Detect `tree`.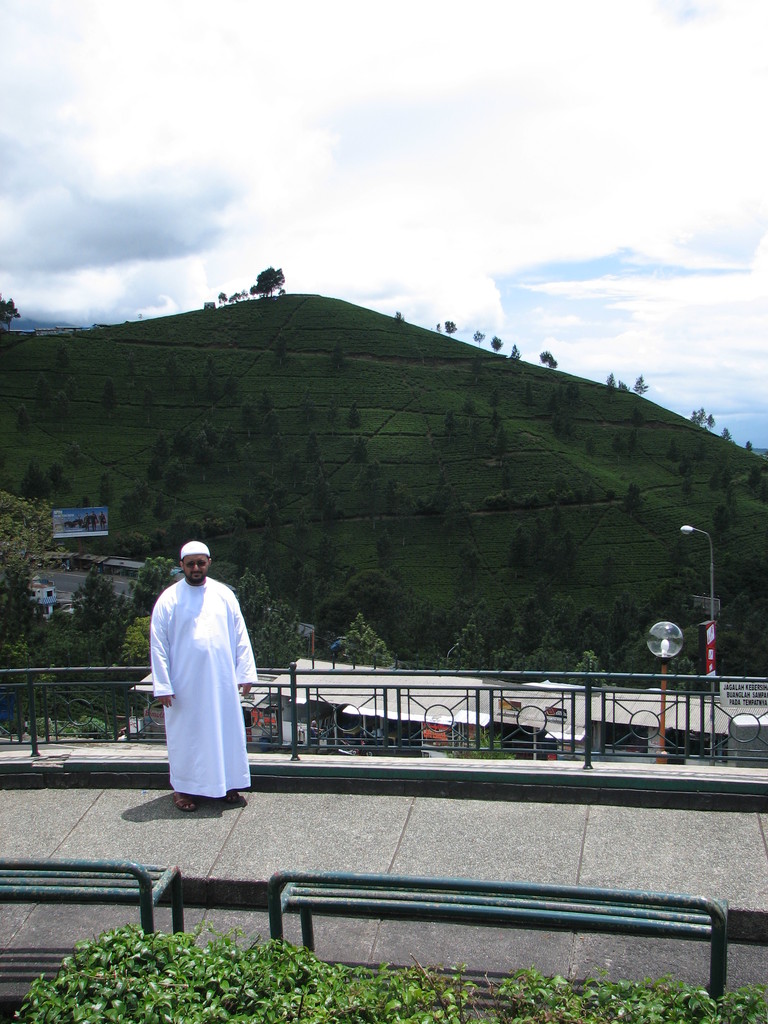
Detected at (221,244,312,305).
